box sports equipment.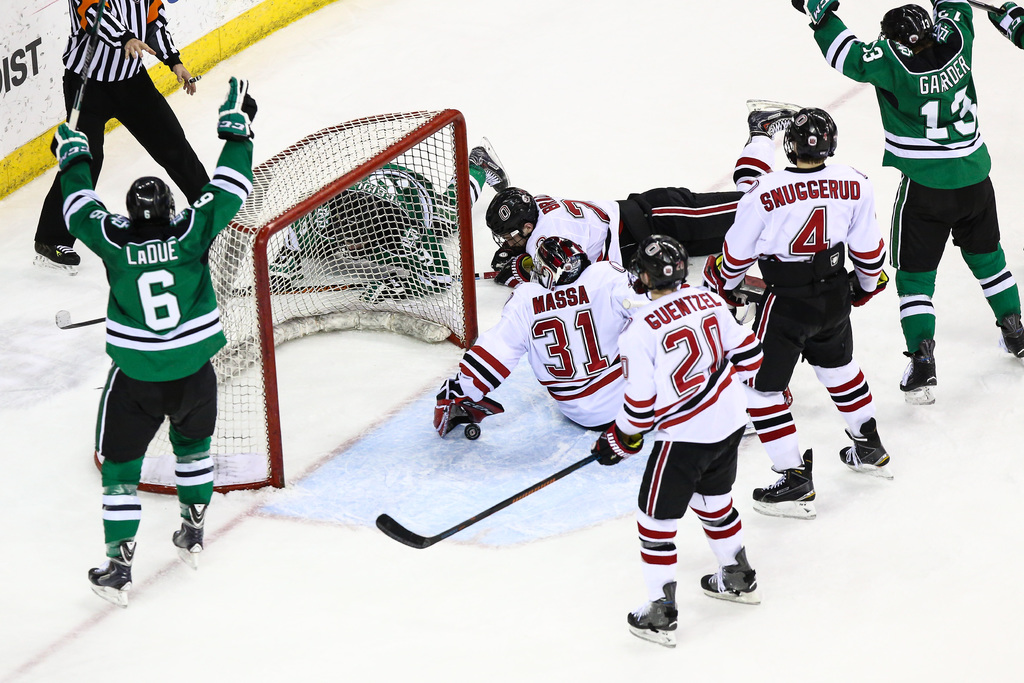
702 544 758 600.
